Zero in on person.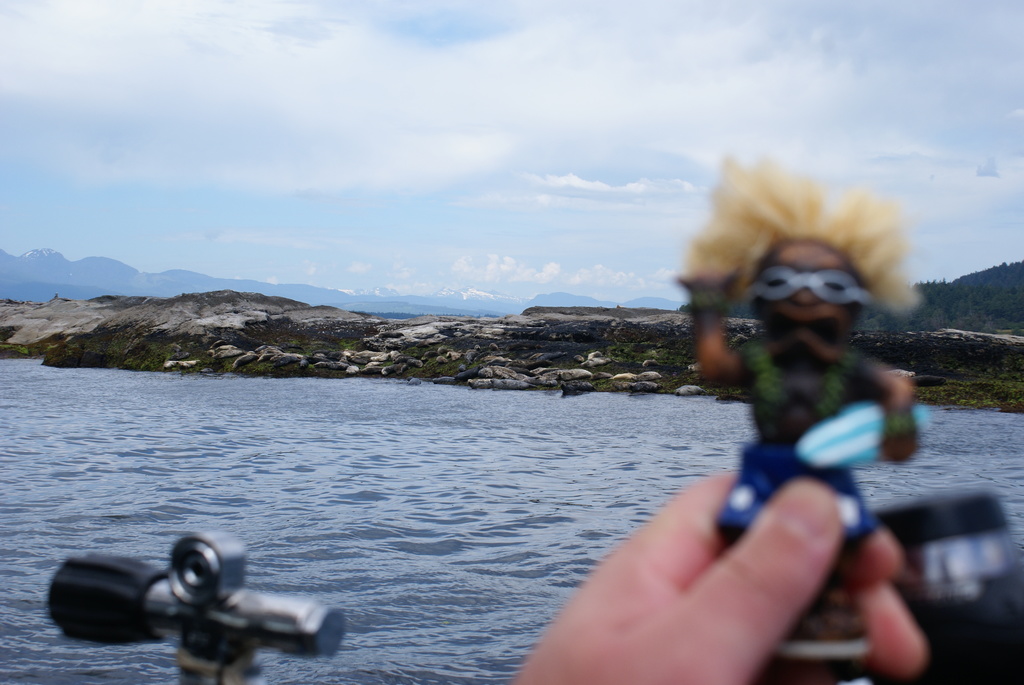
Zeroed in: l=675, t=155, r=925, b=675.
